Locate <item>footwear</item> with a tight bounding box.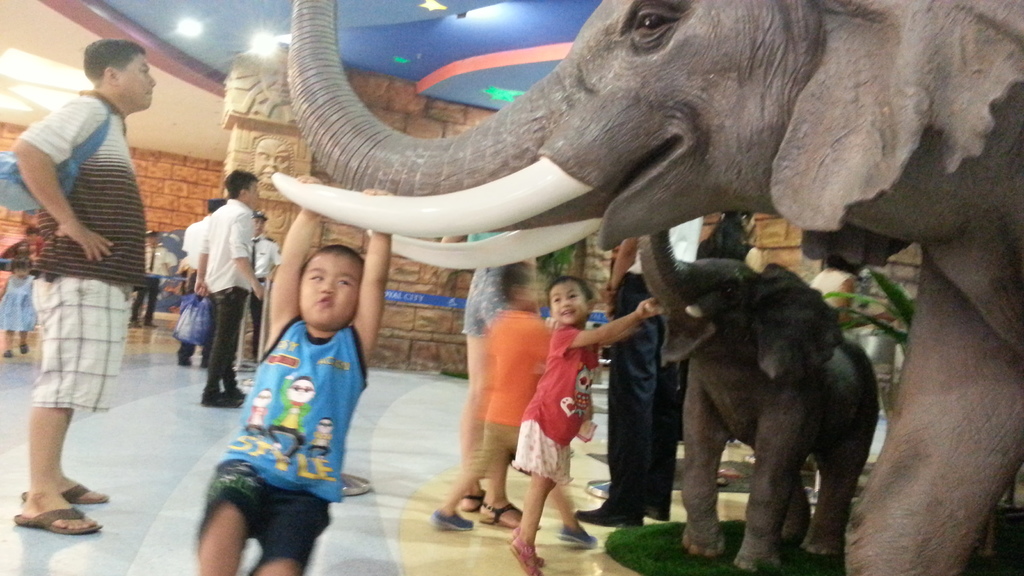
477, 500, 535, 527.
